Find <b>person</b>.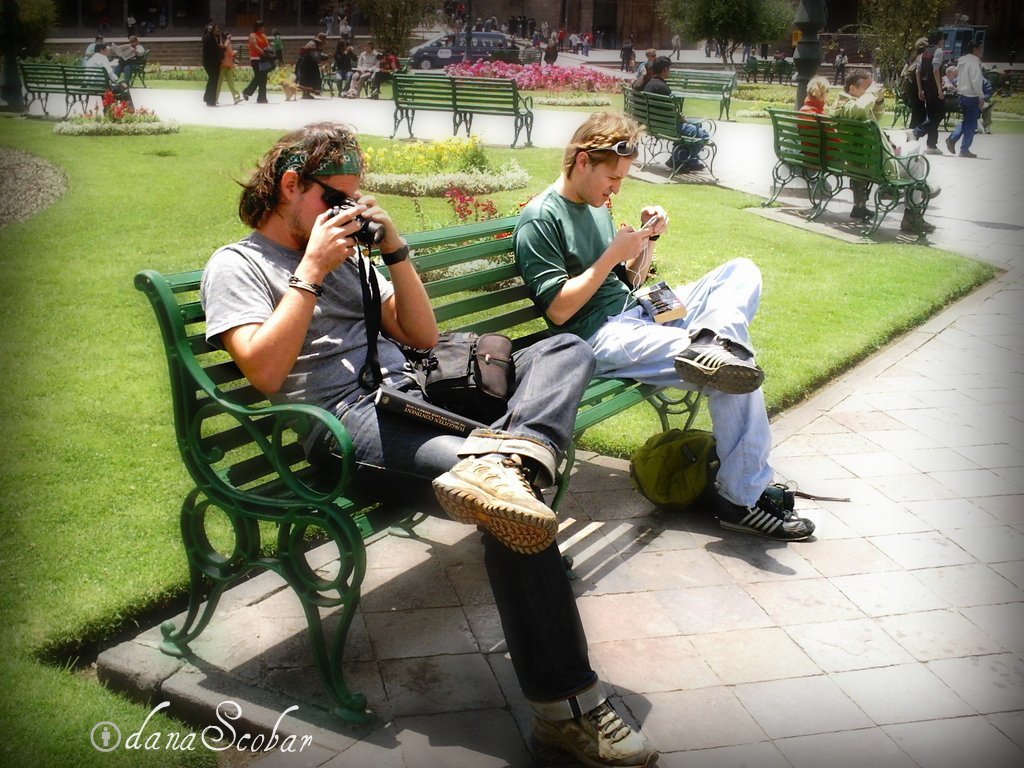
{"left": 245, "top": 22, "right": 272, "bottom": 103}.
